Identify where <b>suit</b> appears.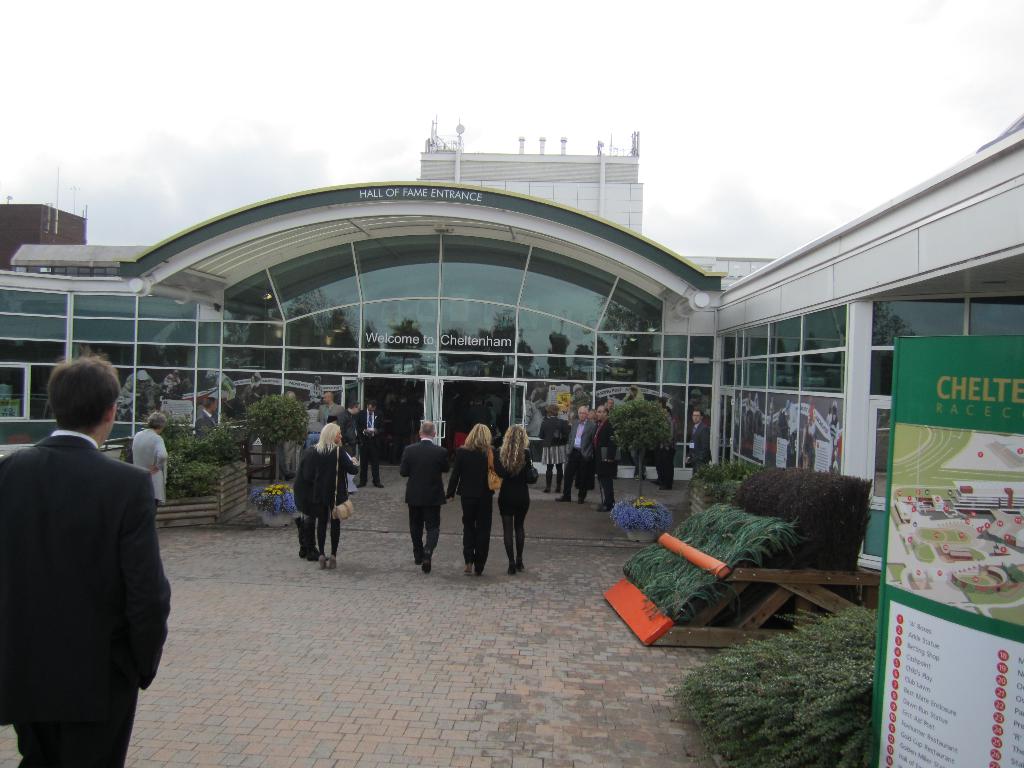
Appears at <box>563,420,598,500</box>.
